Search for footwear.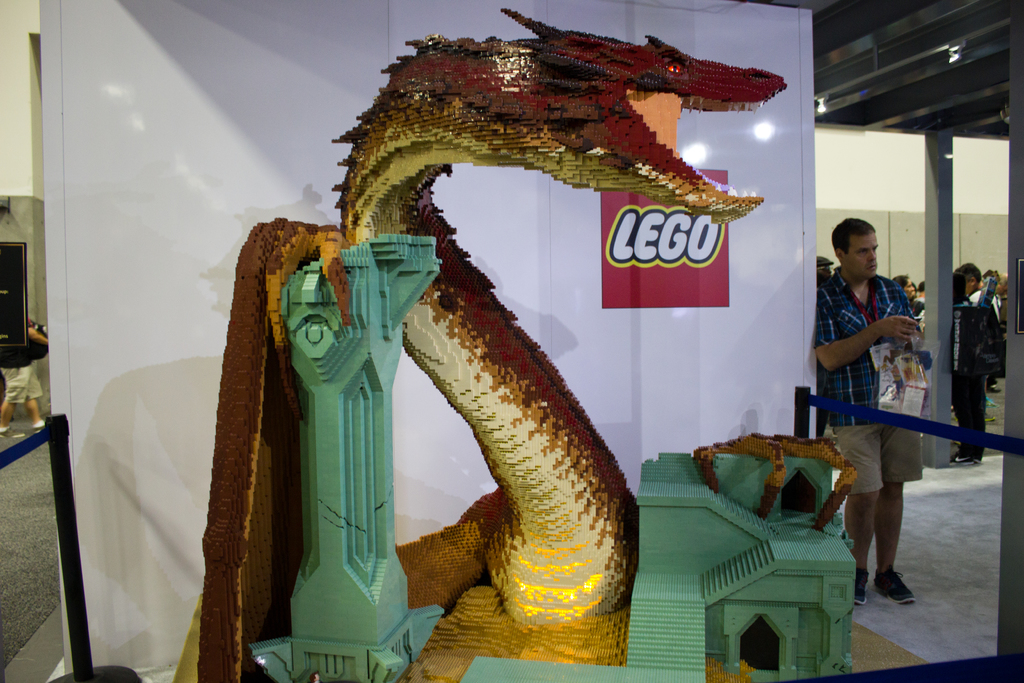
Found at box=[872, 555, 921, 600].
